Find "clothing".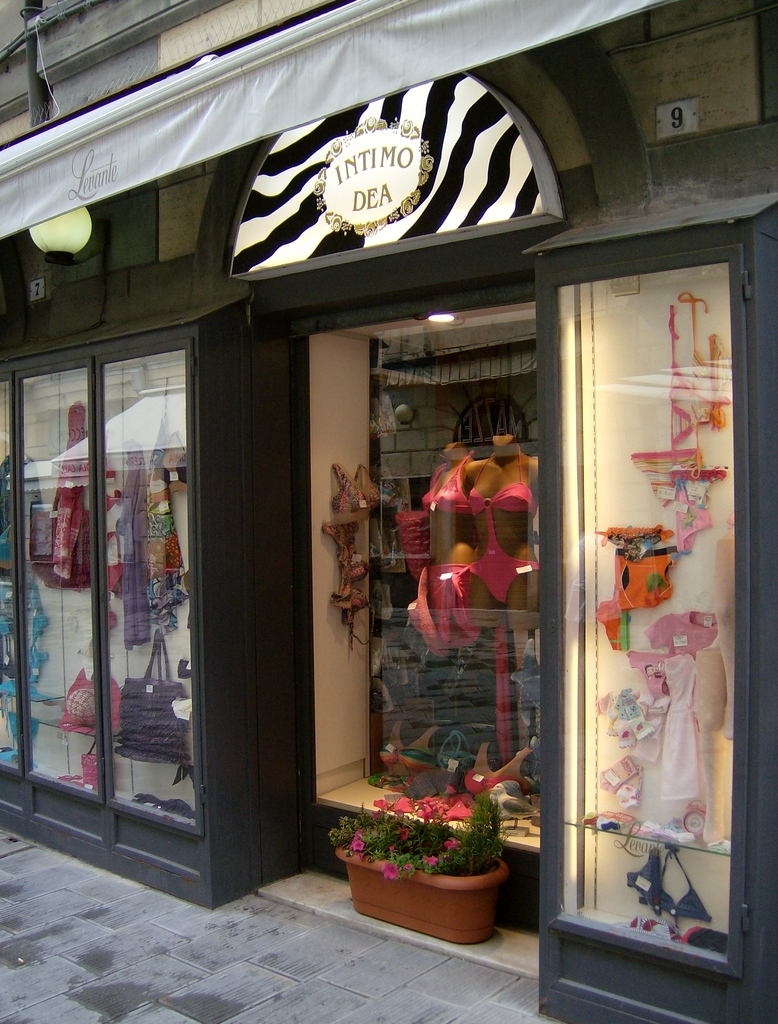
bbox=[614, 546, 679, 611].
